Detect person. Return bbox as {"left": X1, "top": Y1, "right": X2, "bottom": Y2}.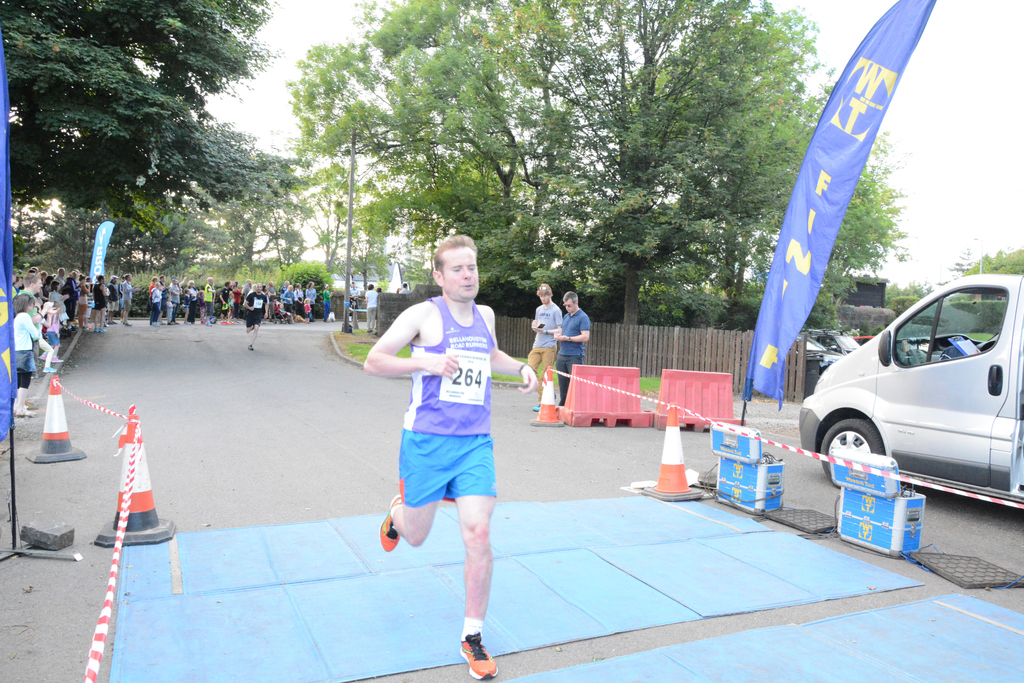
{"left": 108, "top": 272, "right": 121, "bottom": 323}.
